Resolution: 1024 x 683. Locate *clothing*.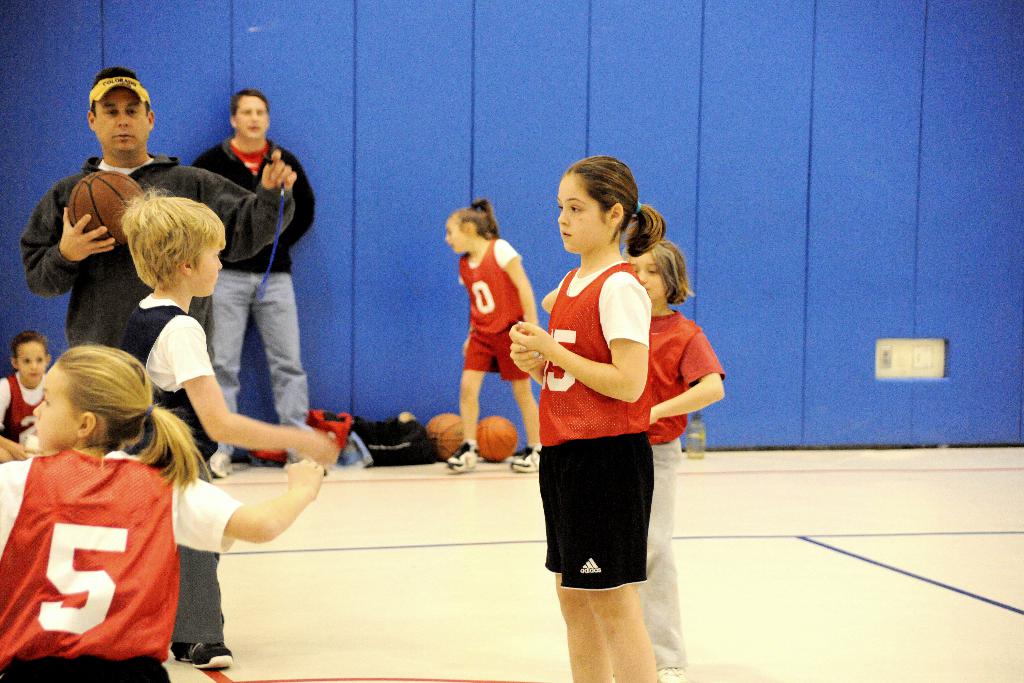
box=[463, 319, 529, 380].
